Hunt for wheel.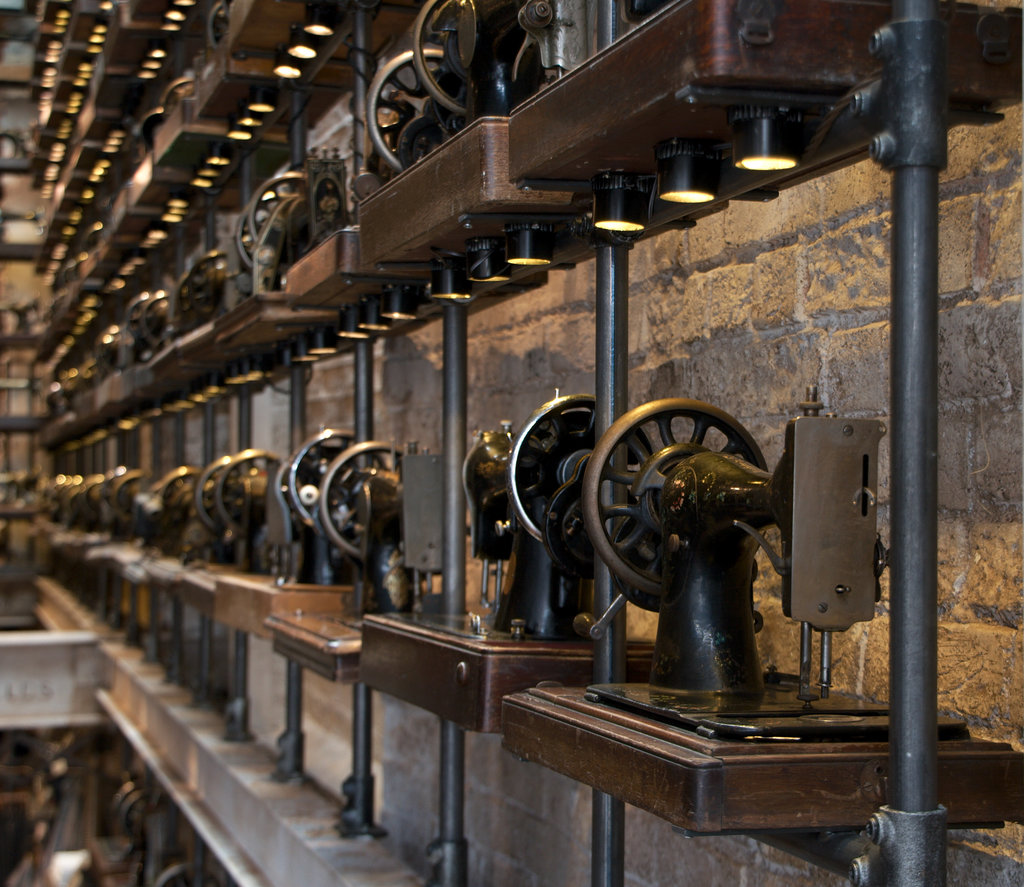
Hunted down at x1=362 y1=46 x2=442 y2=203.
